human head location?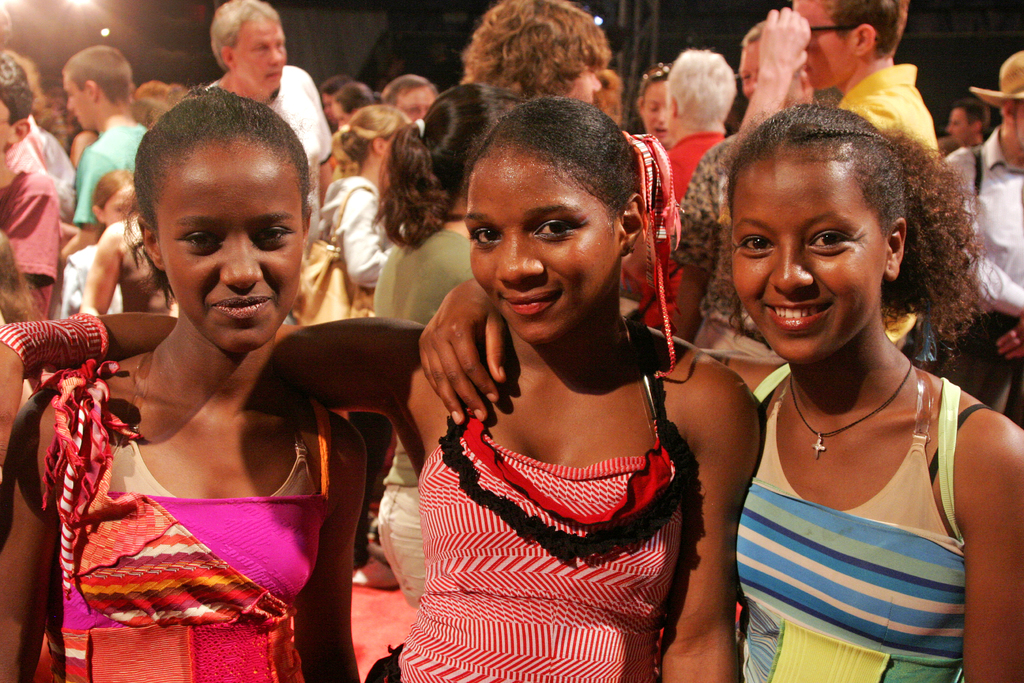
<region>660, 49, 735, 136</region>
